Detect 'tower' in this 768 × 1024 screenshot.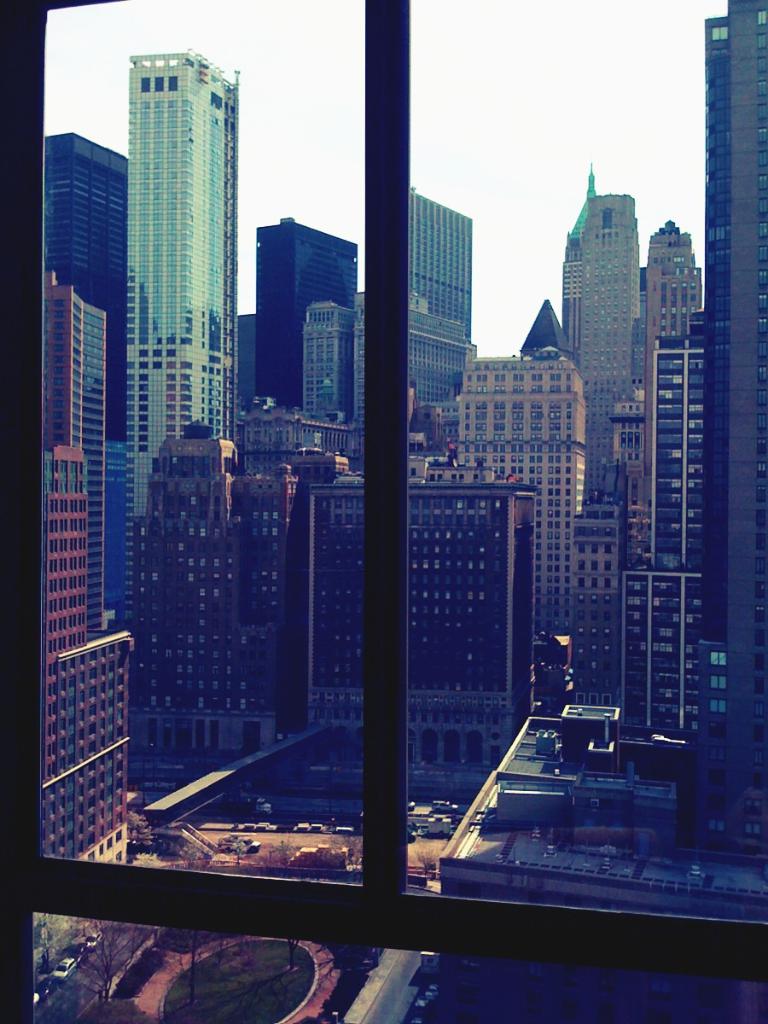
Detection: <region>126, 50, 236, 507</region>.
